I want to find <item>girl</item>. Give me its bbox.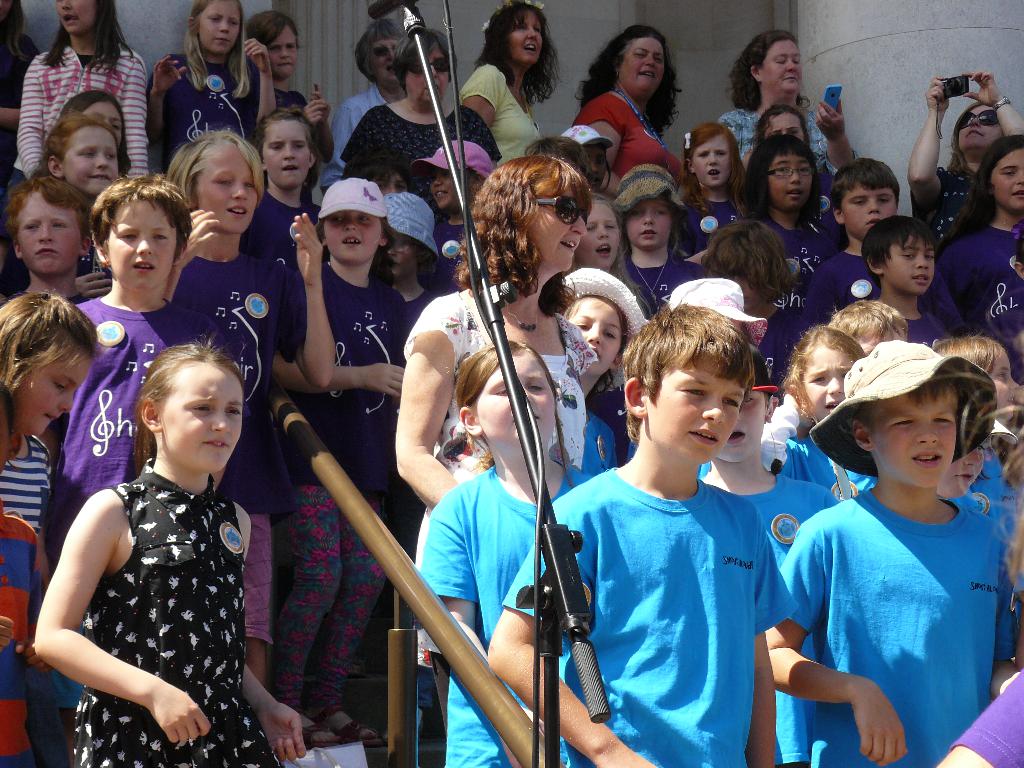
(676, 120, 747, 252).
